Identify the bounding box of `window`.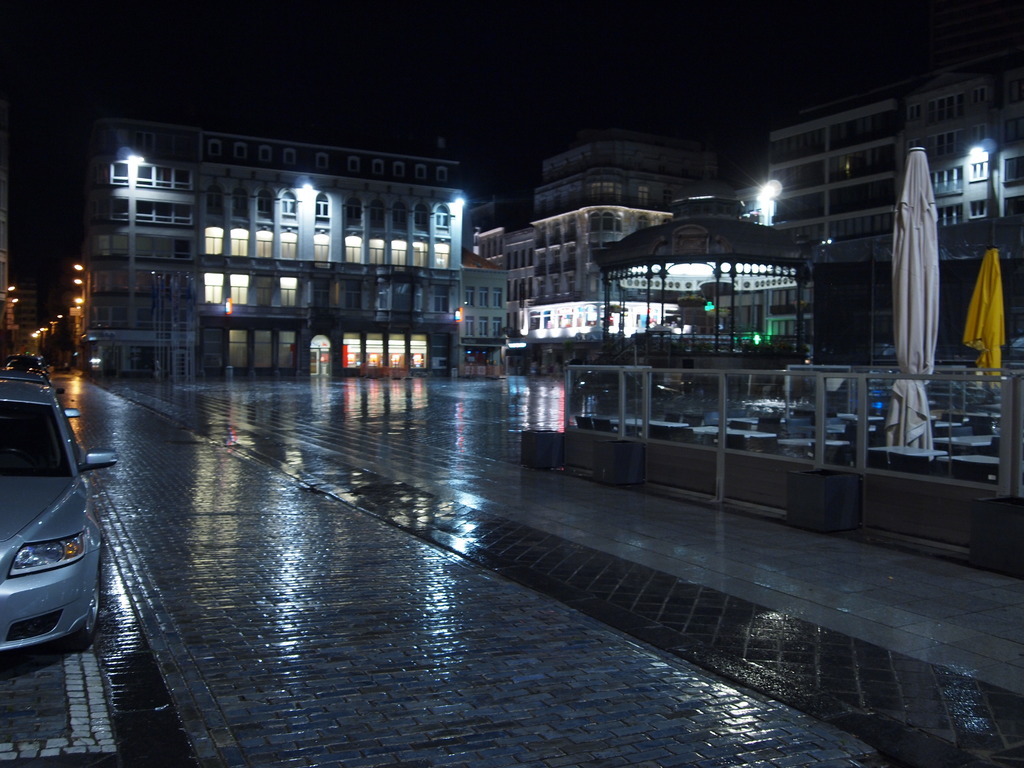
559,305,576,324.
